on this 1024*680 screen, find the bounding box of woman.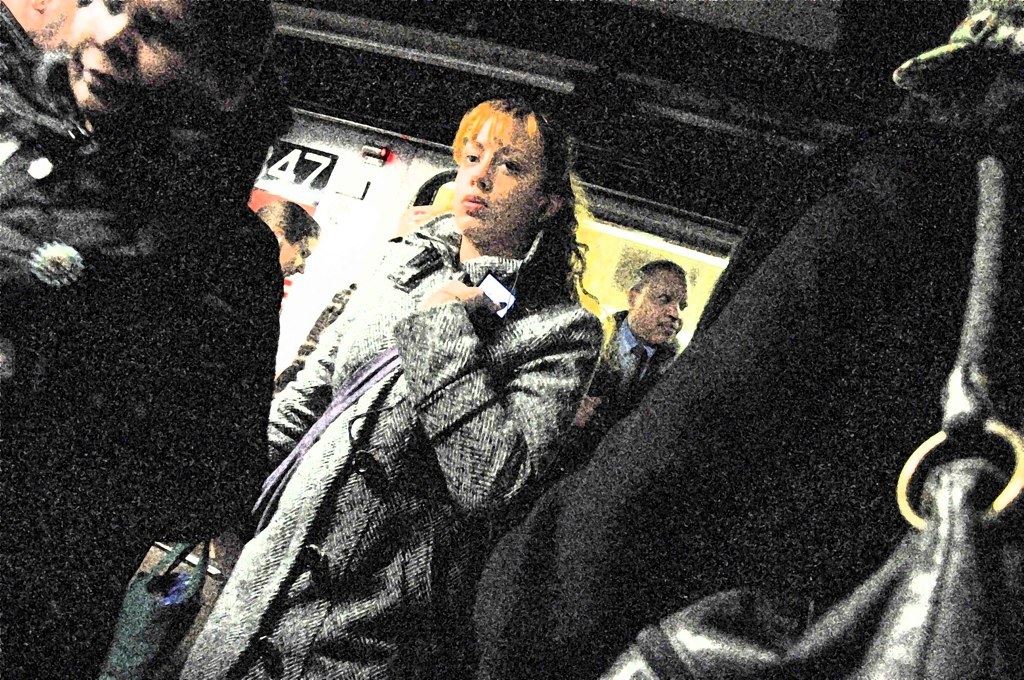
Bounding box: locate(178, 97, 604, 679).
